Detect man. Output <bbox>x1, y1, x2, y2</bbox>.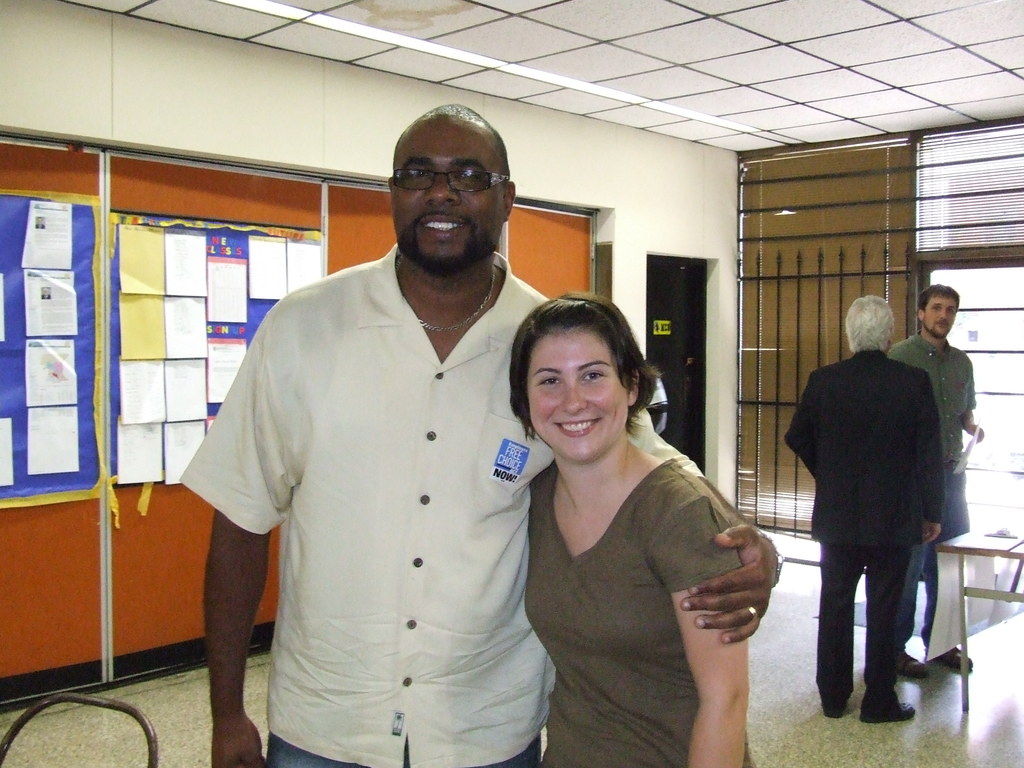
<bbox>177, 102, 781, 767</bbox>.
